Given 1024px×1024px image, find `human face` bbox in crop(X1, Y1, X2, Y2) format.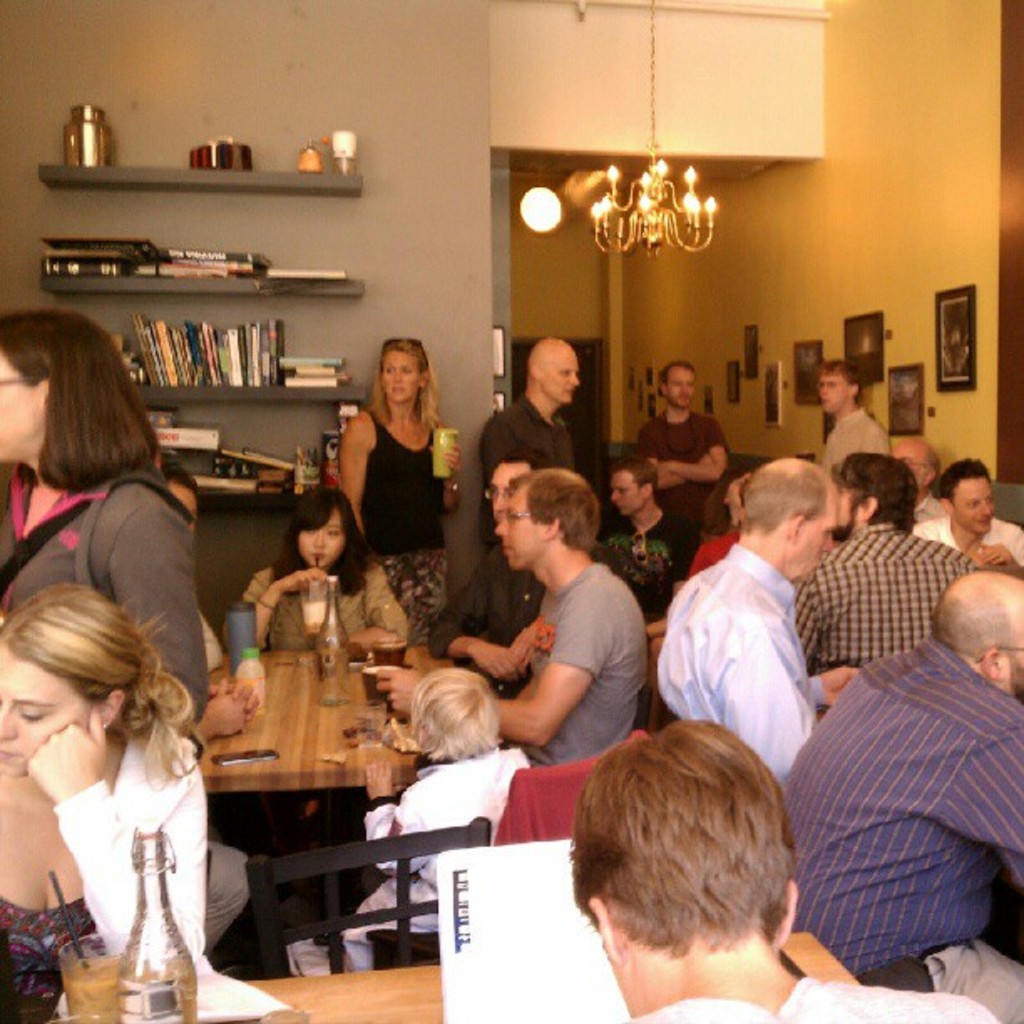
crop(955, 480, 997, 534).
